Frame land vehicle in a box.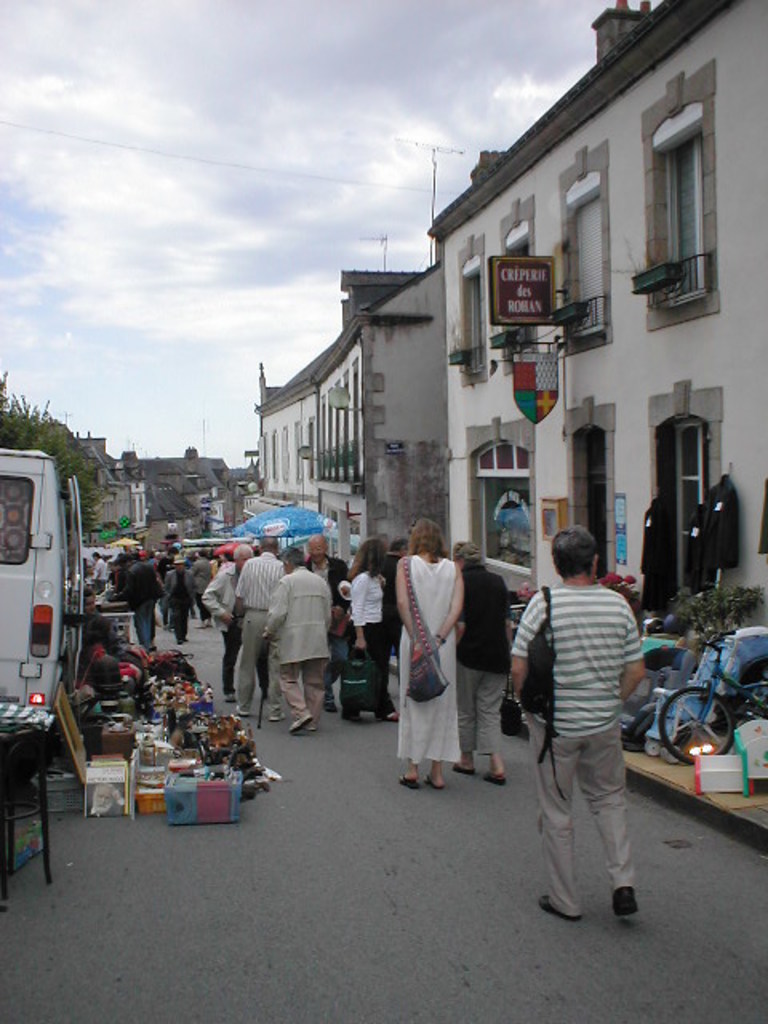
Rect(0, 443, 112, 714).
